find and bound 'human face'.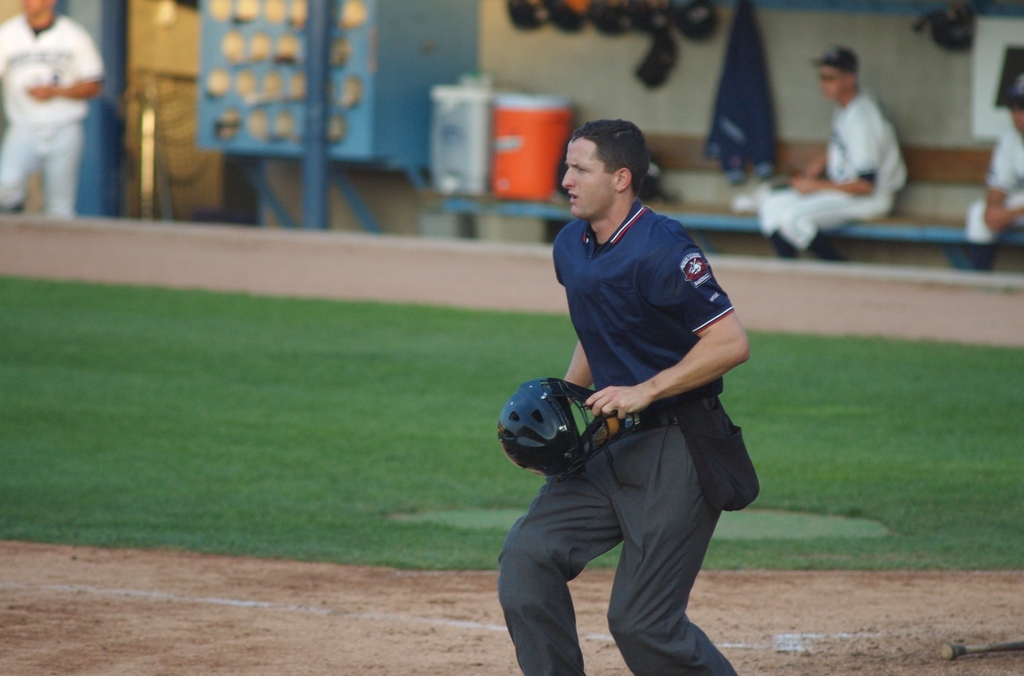
Bound: <box>819,65,843,102</box>.
